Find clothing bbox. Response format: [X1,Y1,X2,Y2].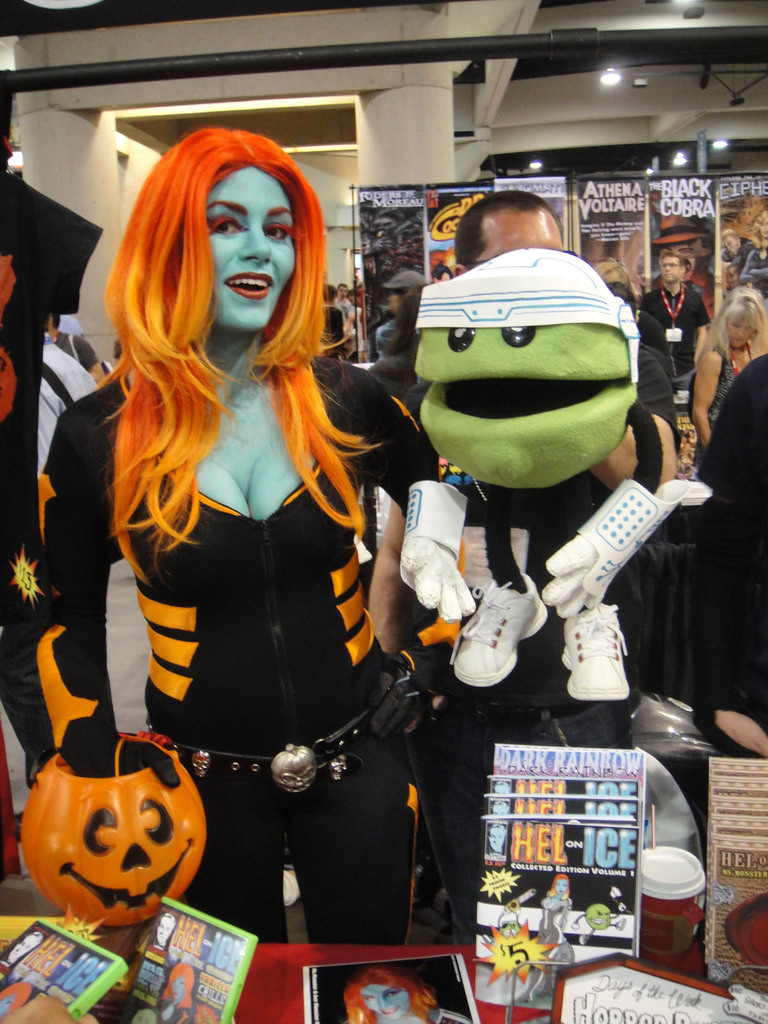
[688,354,737,464].
